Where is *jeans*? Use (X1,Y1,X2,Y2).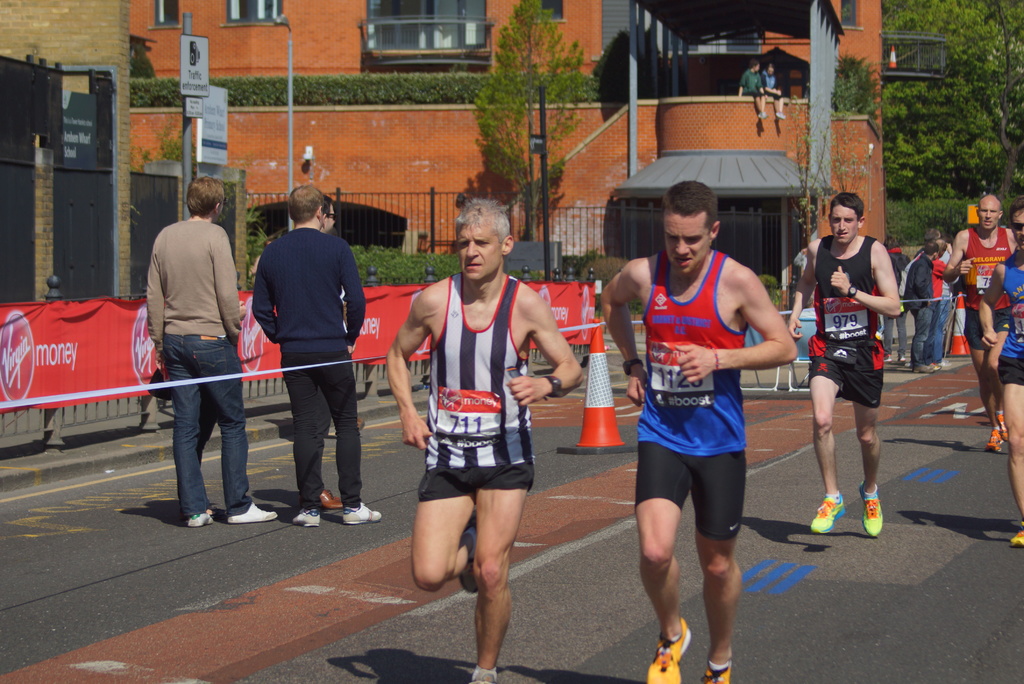
(908,307,931,369).
